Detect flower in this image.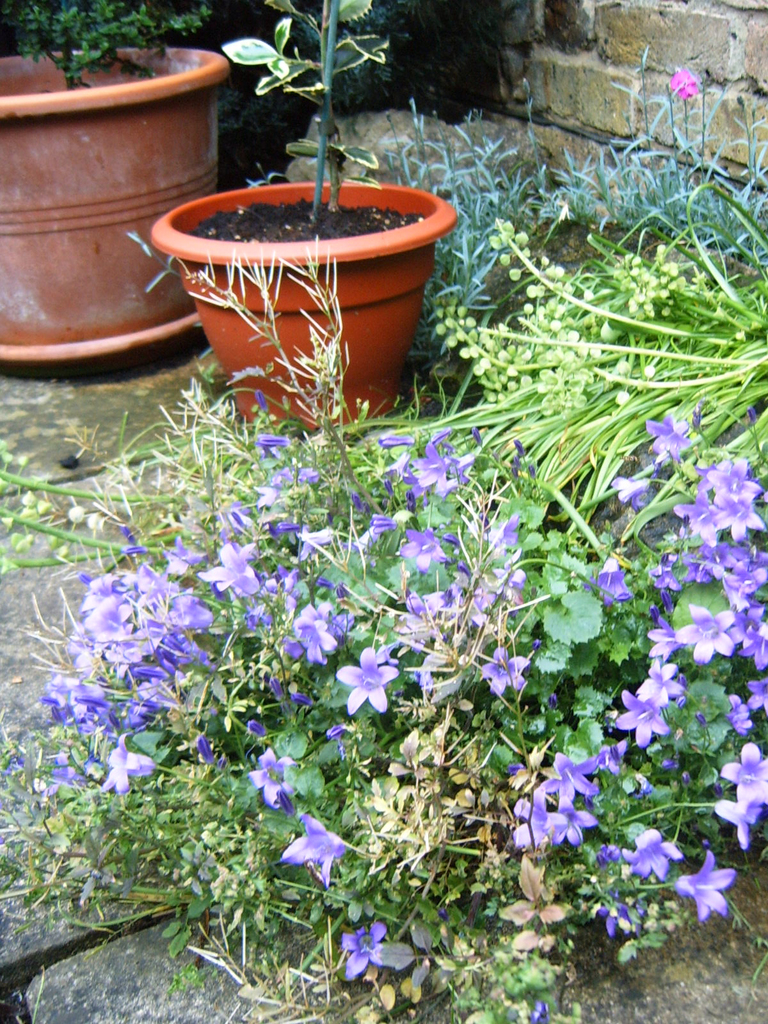
Detection: locate(333, 646, 397, 712).
